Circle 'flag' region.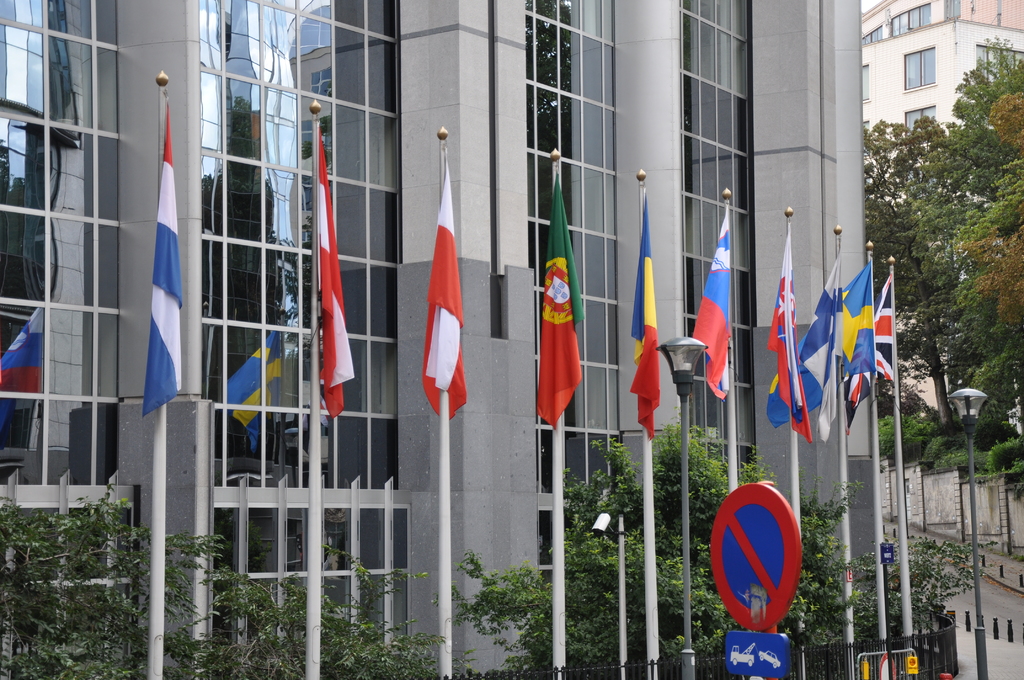
Region: 868, 273, 895, 384.
